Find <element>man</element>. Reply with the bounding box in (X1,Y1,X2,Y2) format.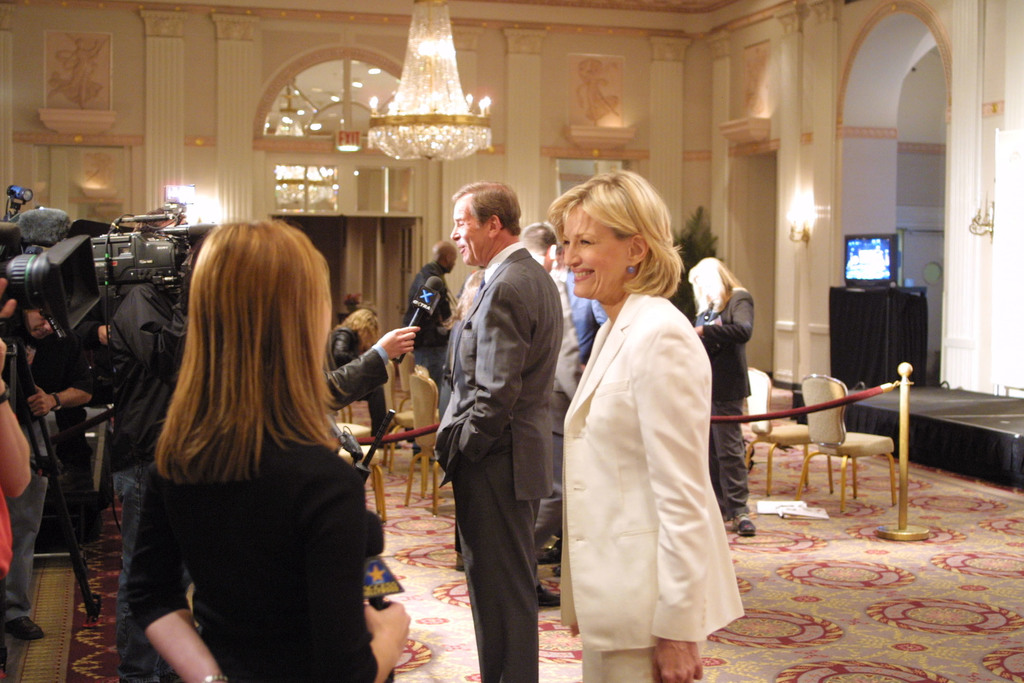
(315,323,425,411).
